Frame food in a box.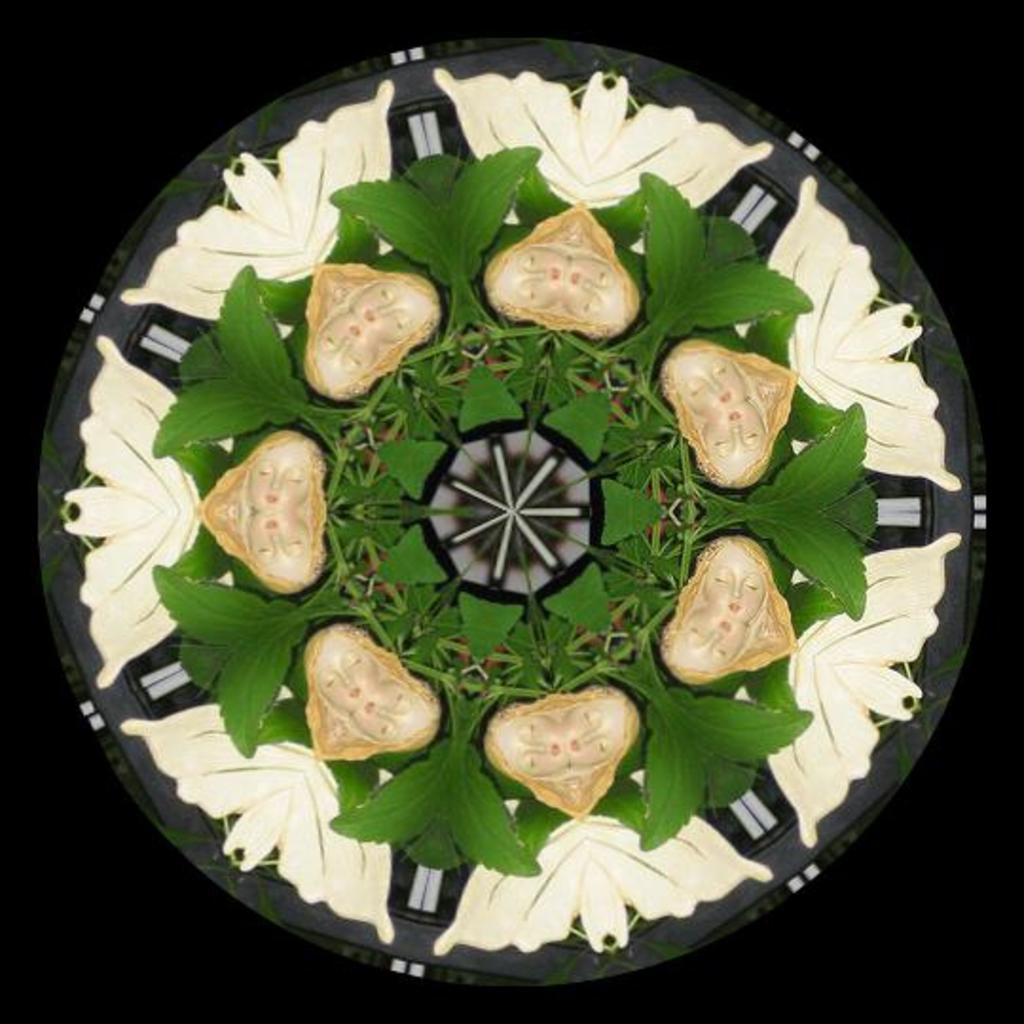
484/692/639/815.
